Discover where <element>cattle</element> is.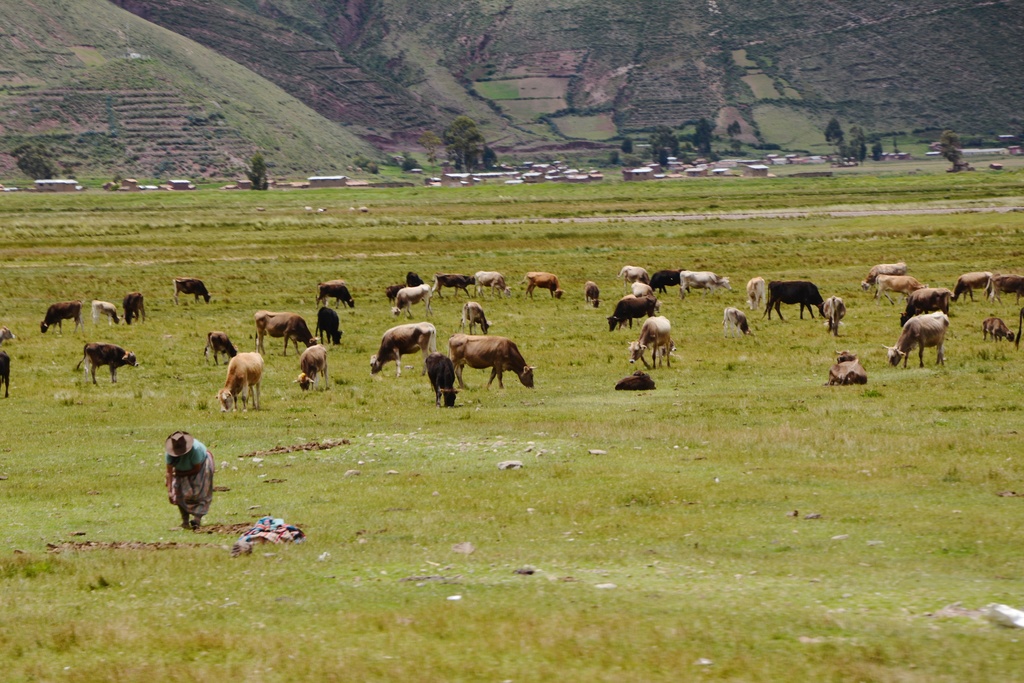
Discovered at crop(884, 310, 948, 368).
